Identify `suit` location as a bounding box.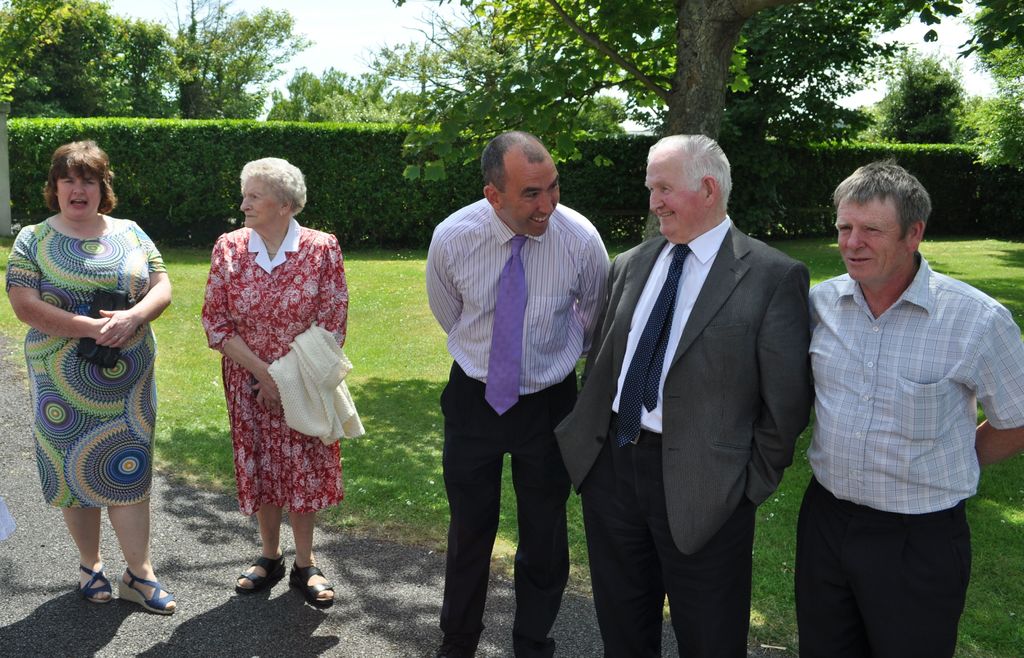
box=[552, 218, 813, 657].
